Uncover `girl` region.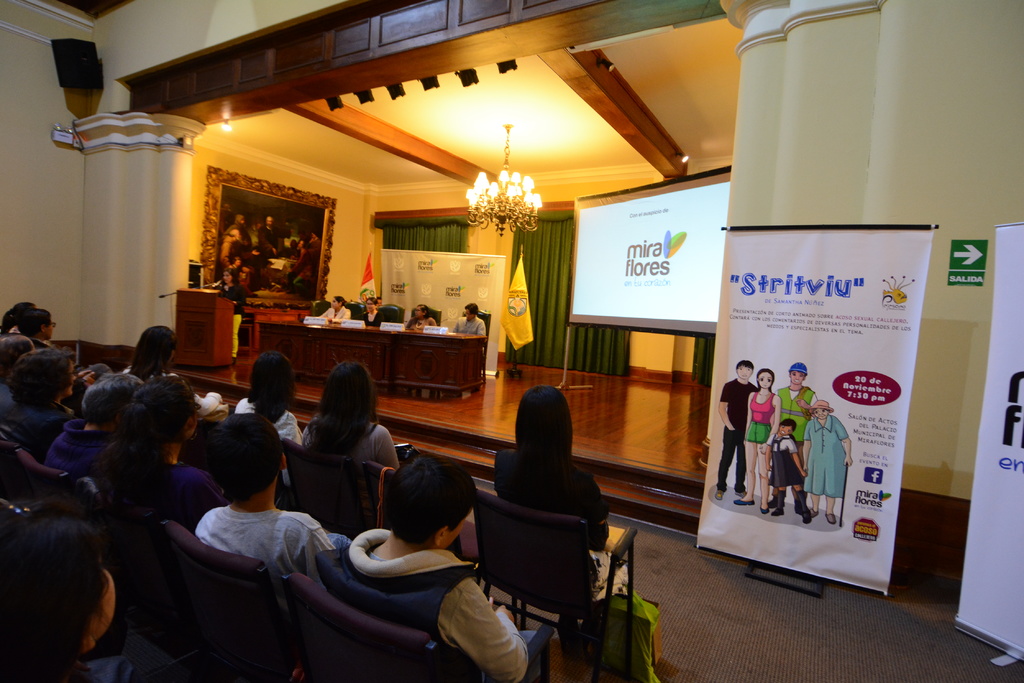
Uncovered: 406, 300, 436, 329.
